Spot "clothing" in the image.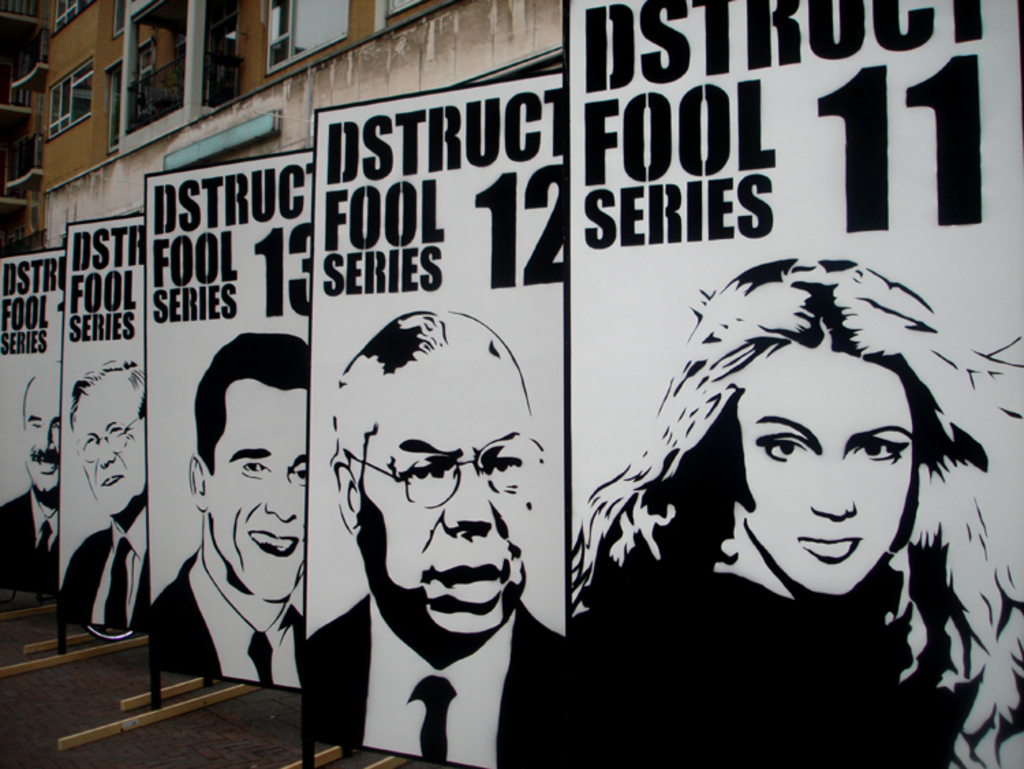
"clothing" found at {"x1": 152, "y1": 546, "x2": 307, "y2": 687}.
